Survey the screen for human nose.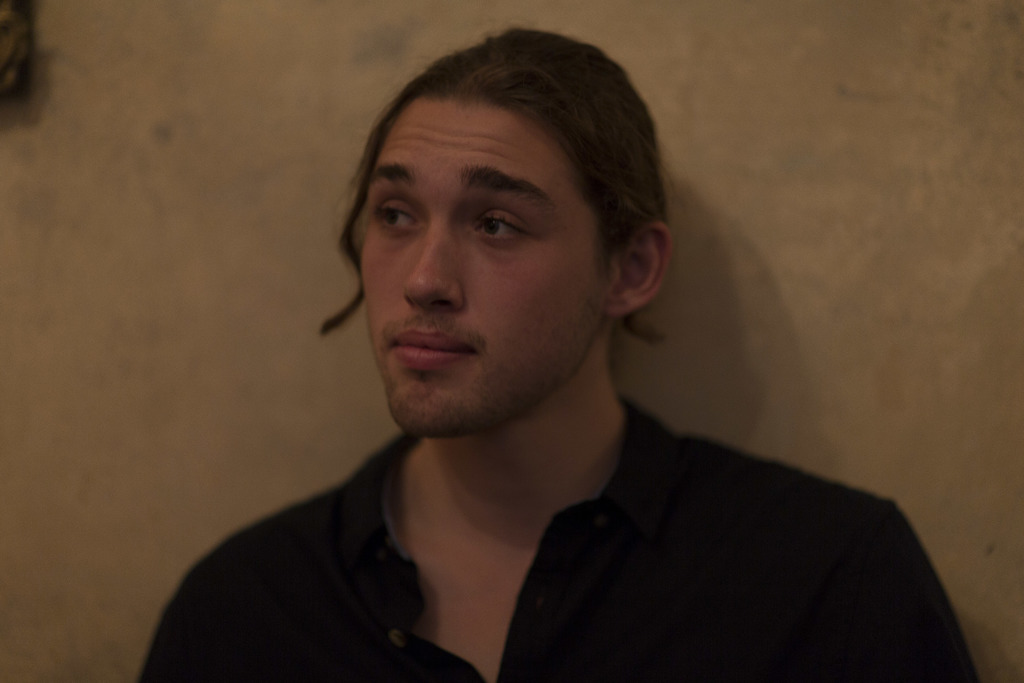
Survey found: (401,219,467,311).
